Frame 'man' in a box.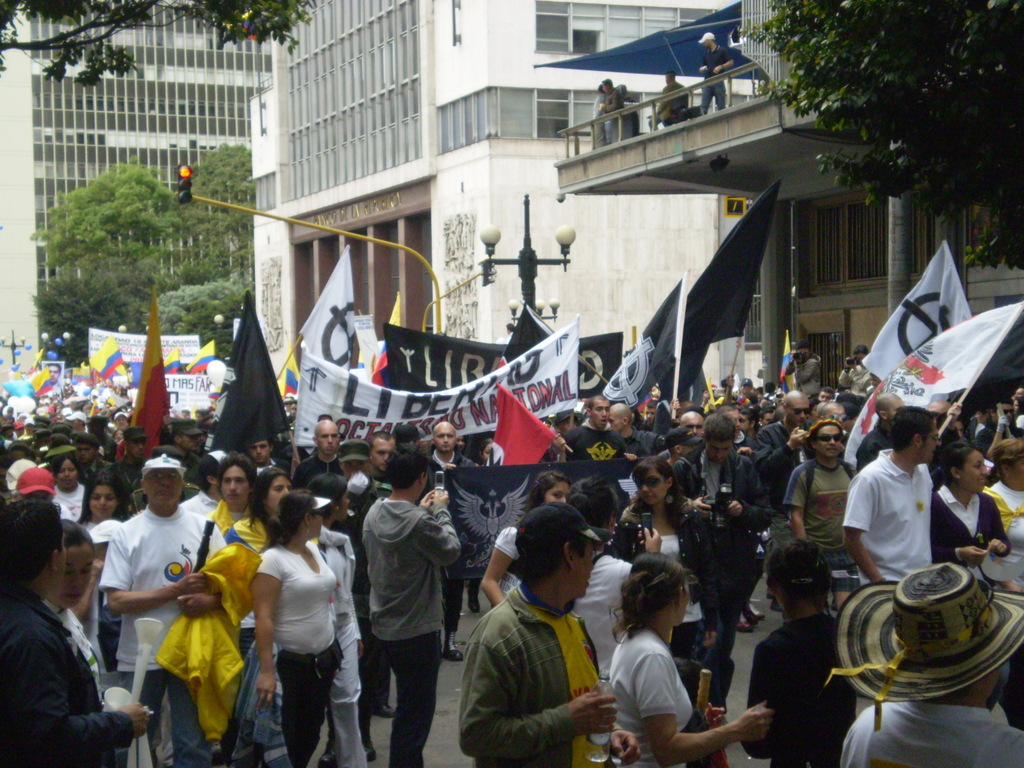
crop(114, 427, 152, 517).
